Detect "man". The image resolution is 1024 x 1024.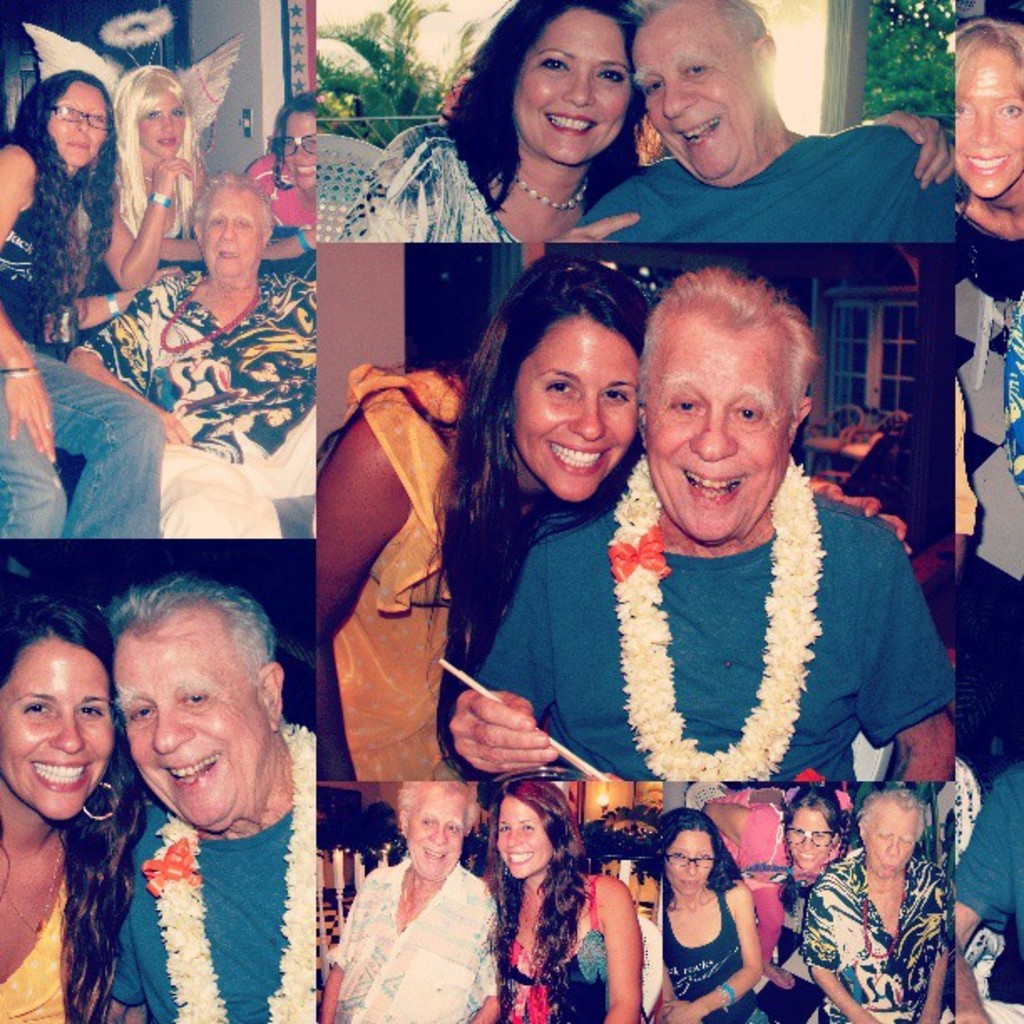
box=[64, 172, 321, 550].
